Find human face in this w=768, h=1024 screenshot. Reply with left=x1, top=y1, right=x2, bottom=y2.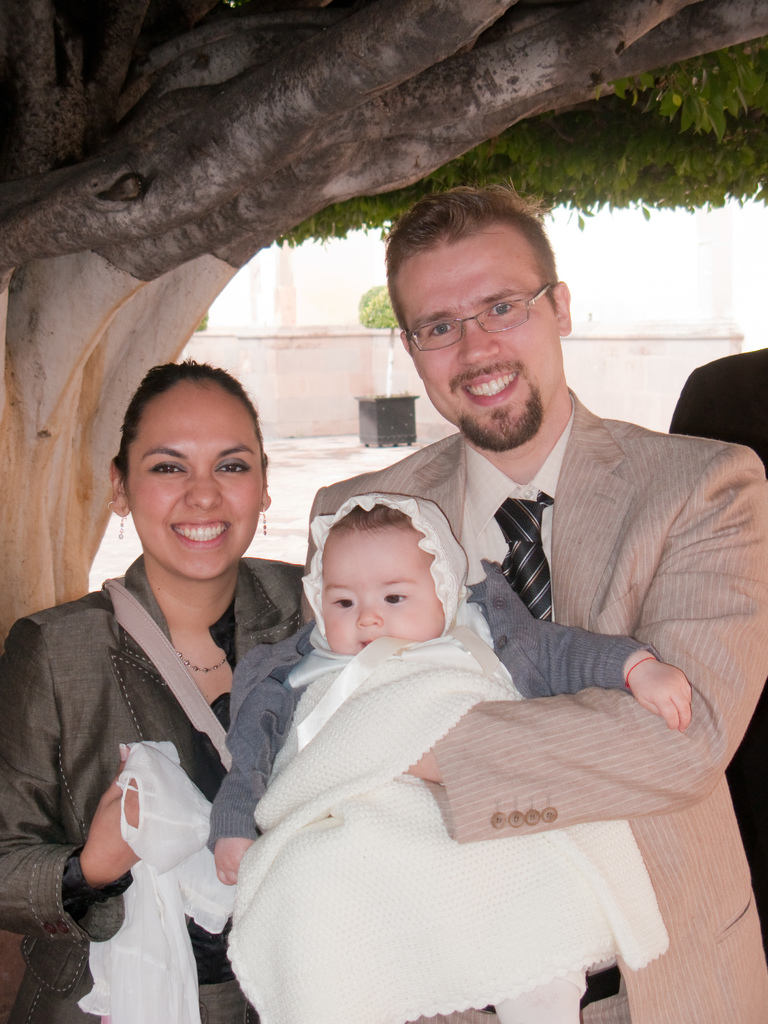
left=319, top=527, right=441, bottom=652.
